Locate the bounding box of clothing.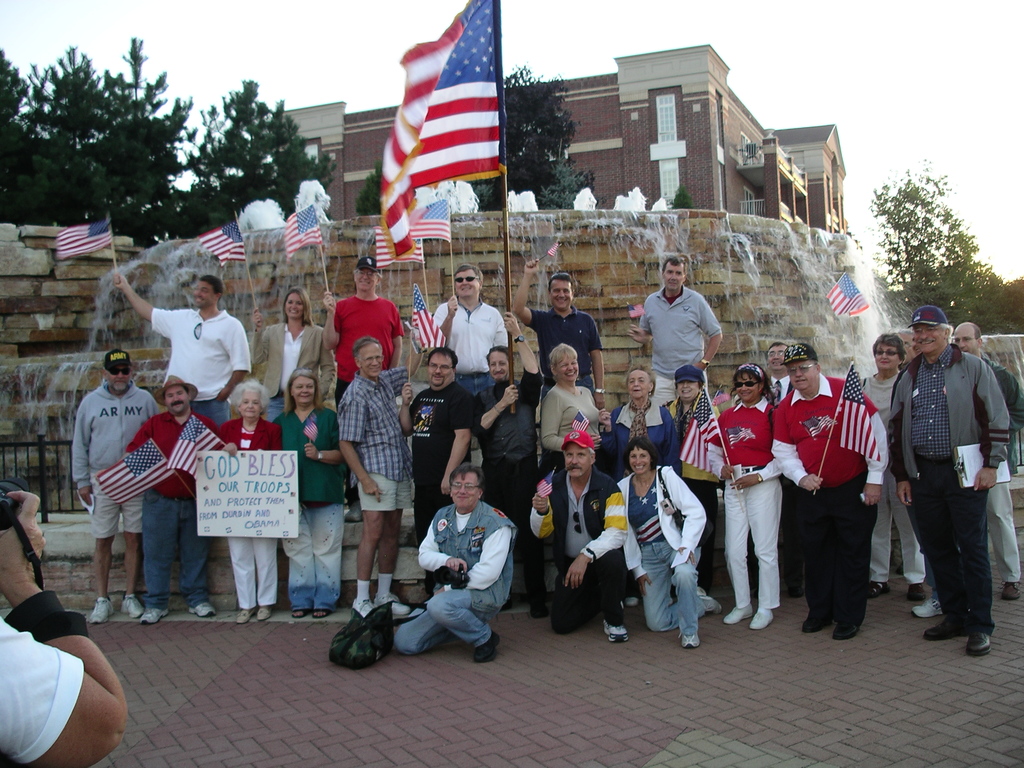
Bounding box: (612, 459, 723, 647).
